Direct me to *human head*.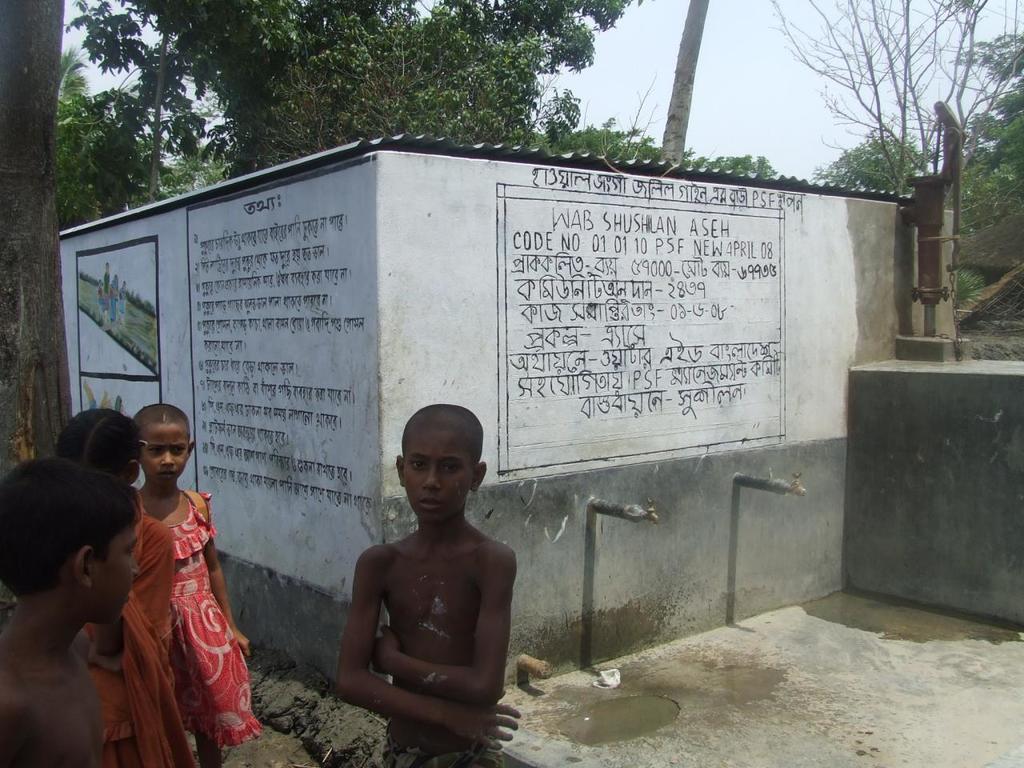
Direction: select_region(130, 402, 194, 486).
